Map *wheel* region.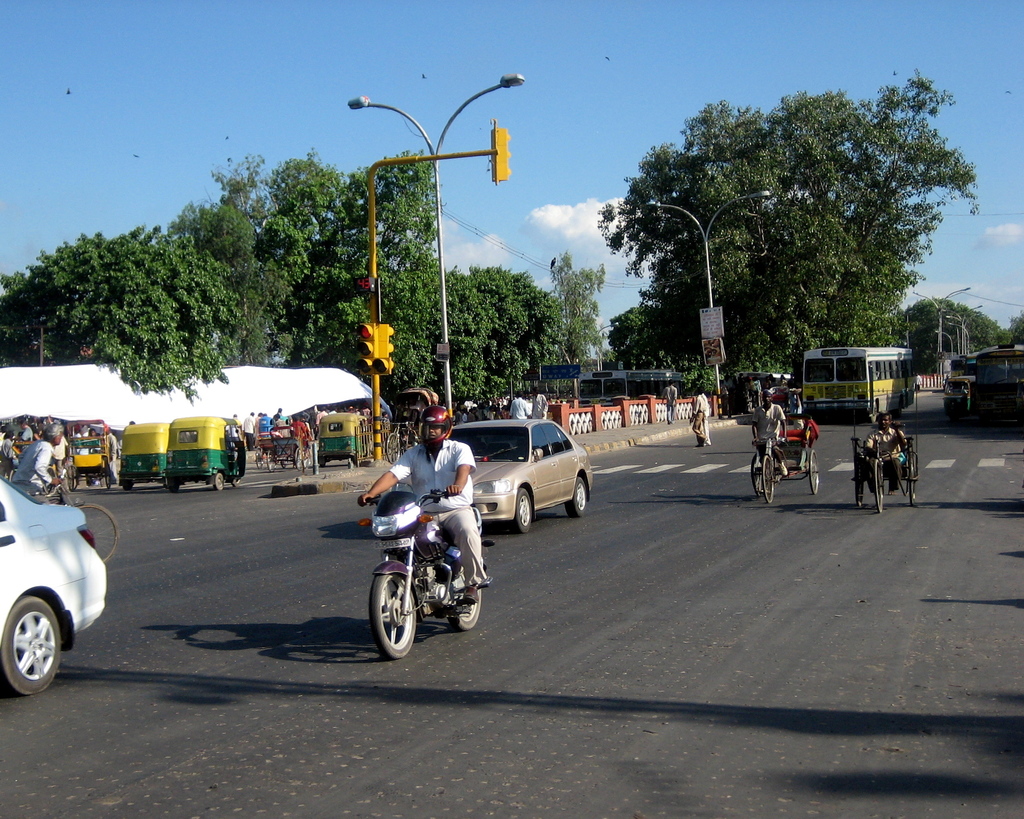
Mapped to BBox(255, 449, 262, 471).
